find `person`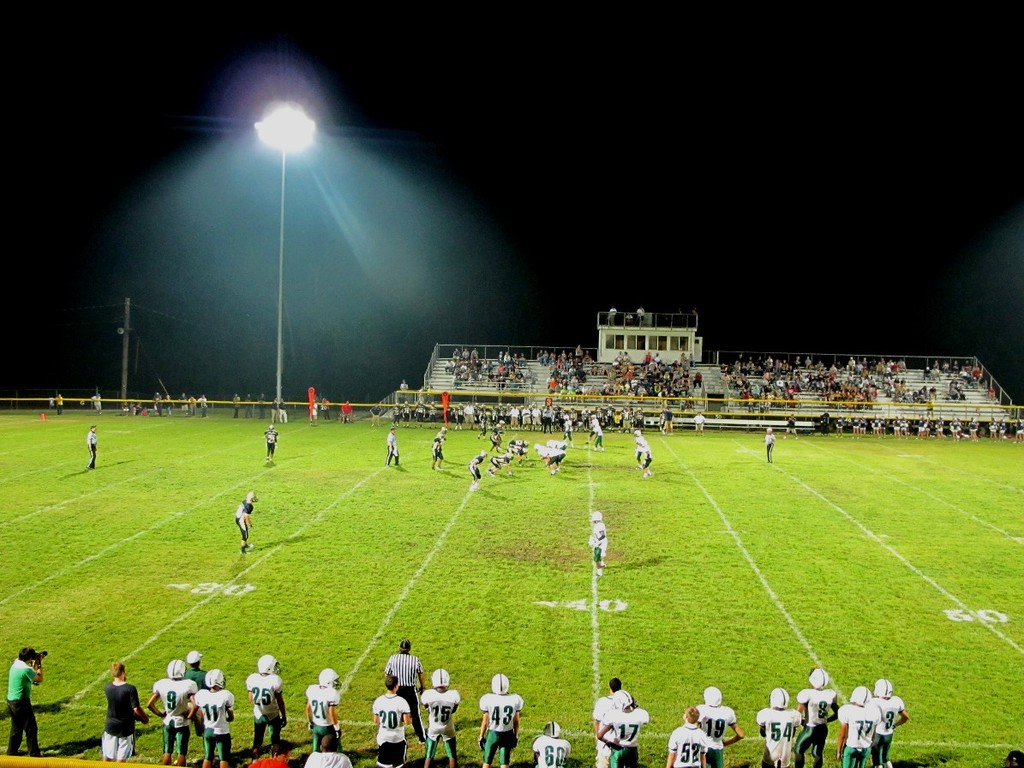
(667,706,707,767)
